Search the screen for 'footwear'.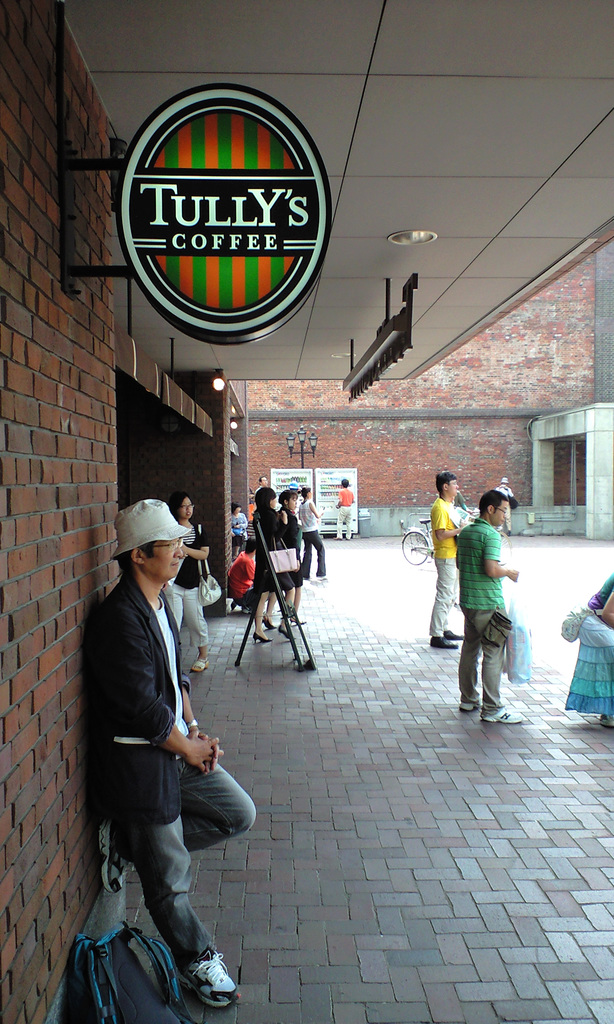
Found at (251, 630, 272, 643).
